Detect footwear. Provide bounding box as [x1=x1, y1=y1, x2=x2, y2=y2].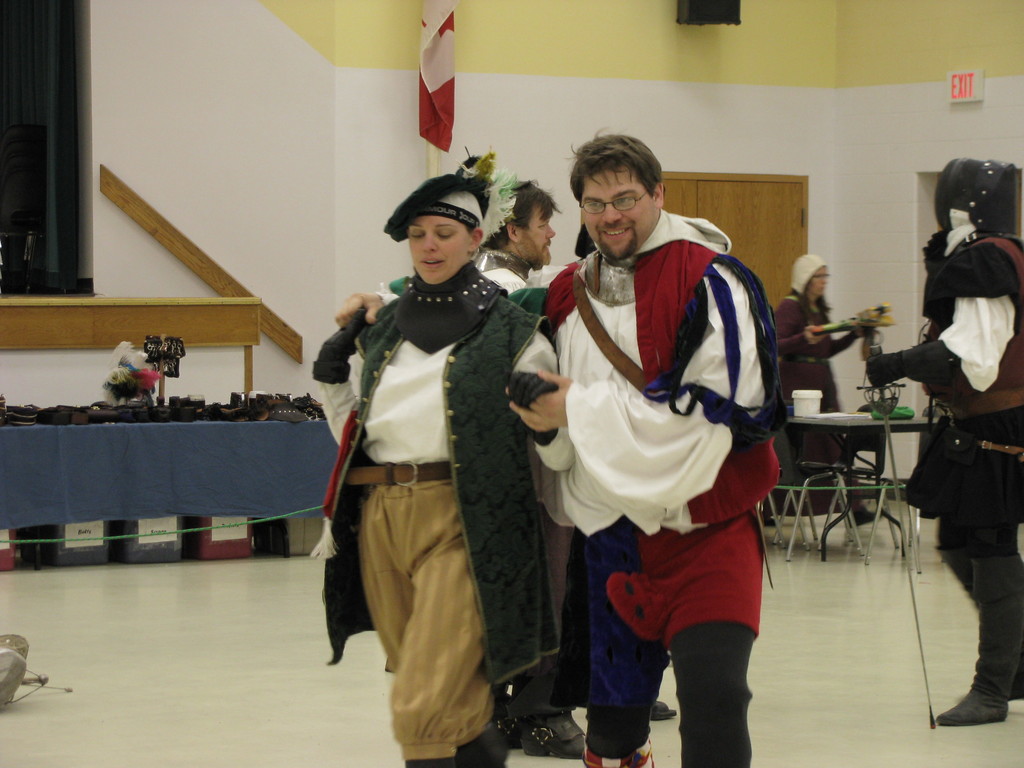
[x1=654, y1=701, x2=678, y2=719].
